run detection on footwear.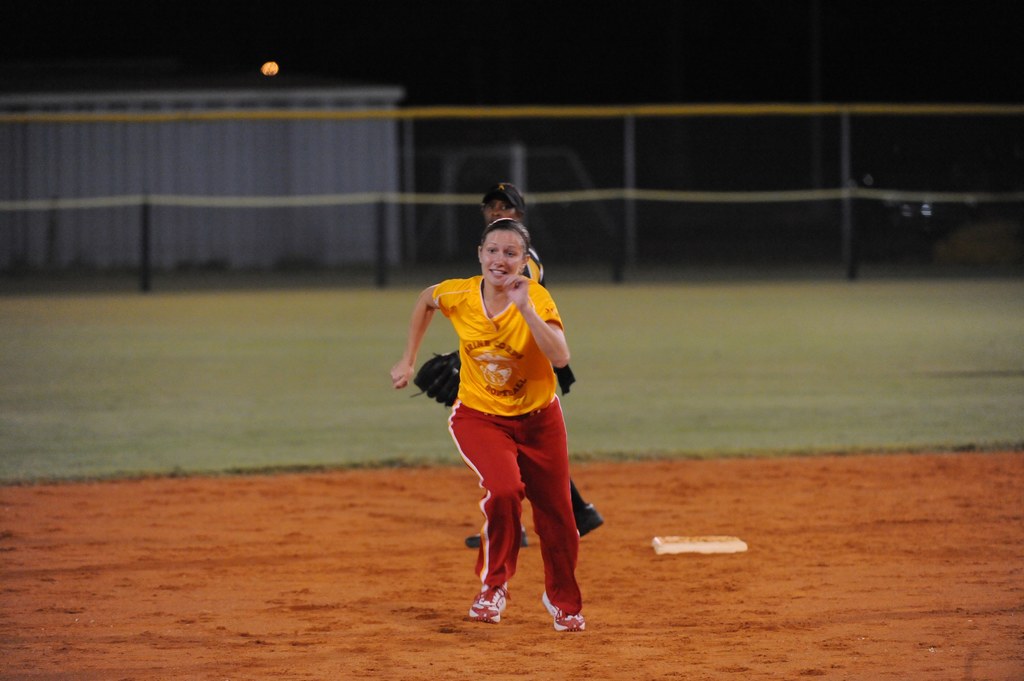
Result: bbox=[462, 529, 531, 550].
